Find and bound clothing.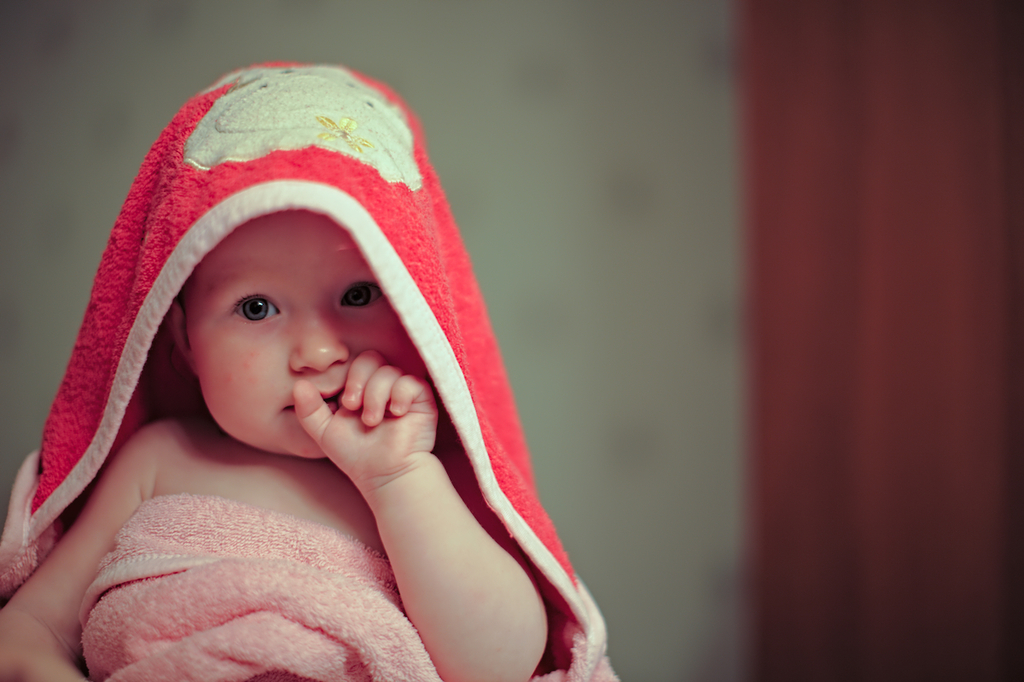
Bound: bbox(54, 83, 587, 675).
